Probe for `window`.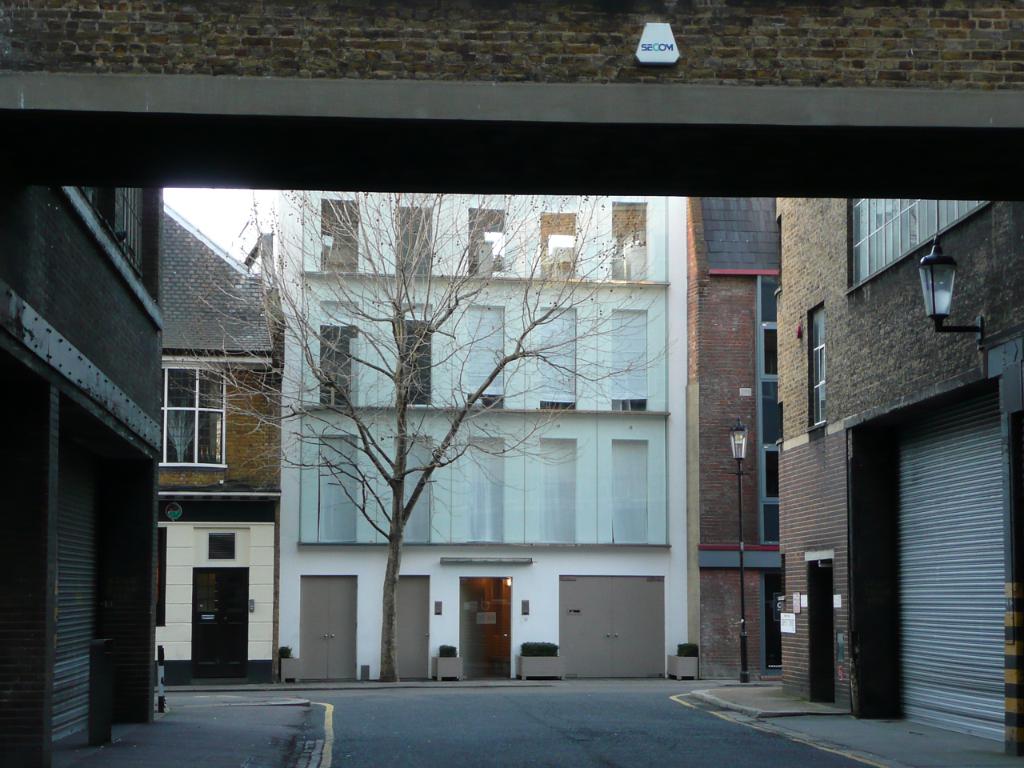
Probe result: bbox=[614, 198, 645, 282].
